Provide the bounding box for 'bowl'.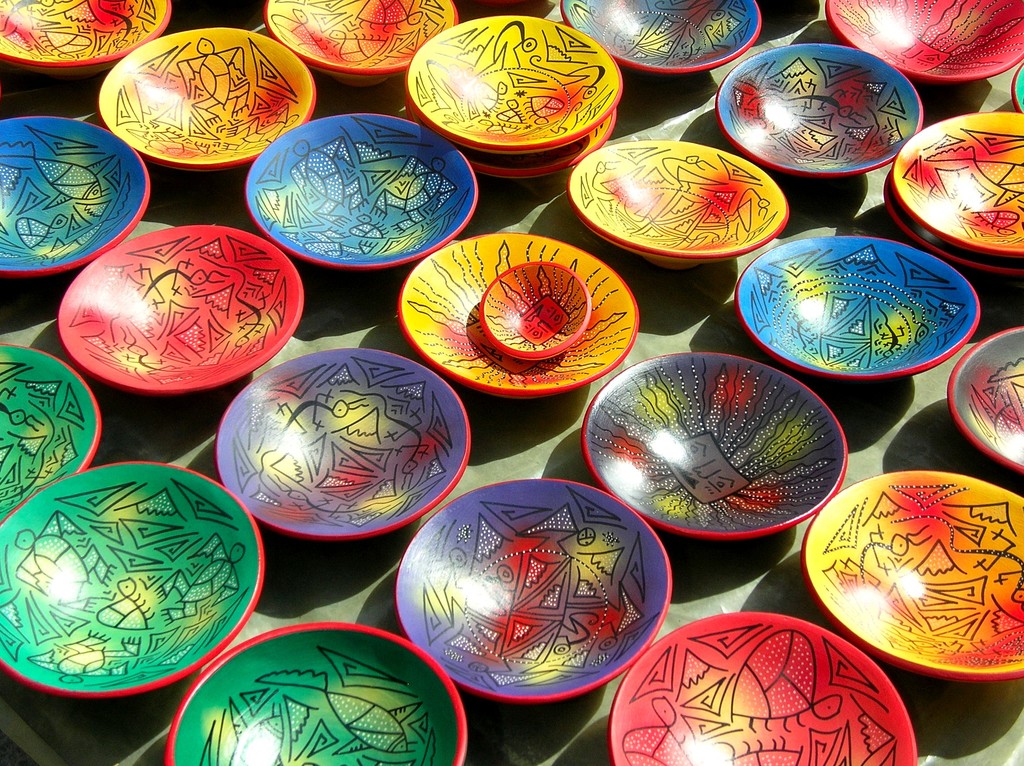
(x1=558, y1=0, x2=760, y2=74).
